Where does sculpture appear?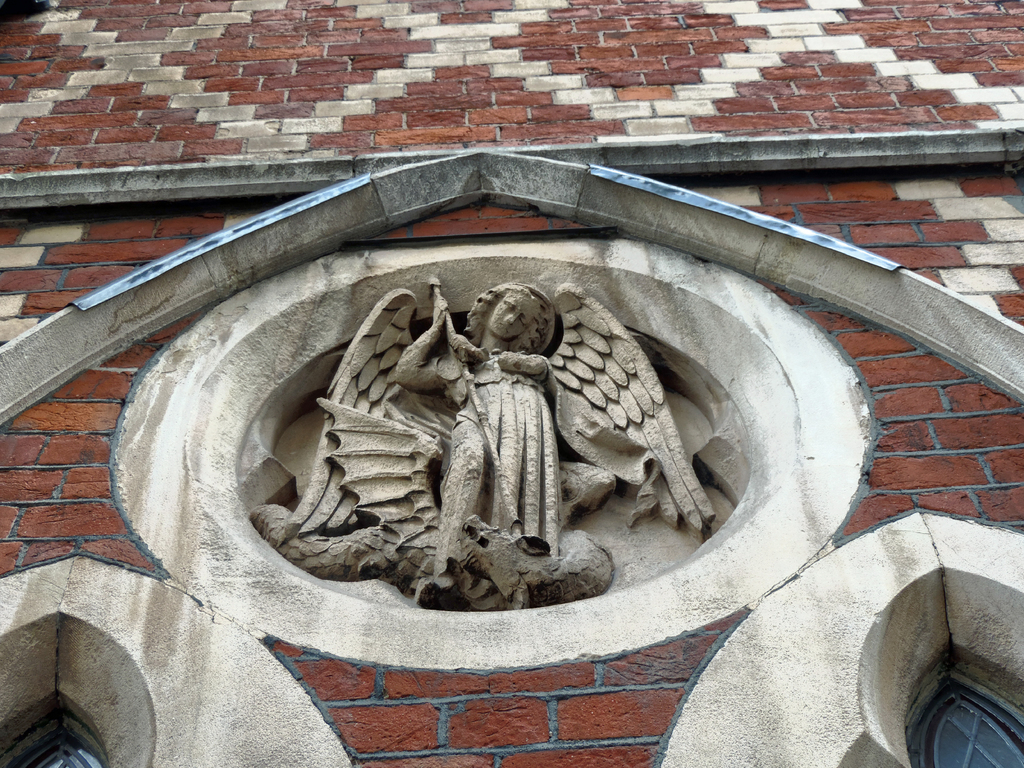
Appears at [x1=260, y1=278, x2=712, y2=614].
